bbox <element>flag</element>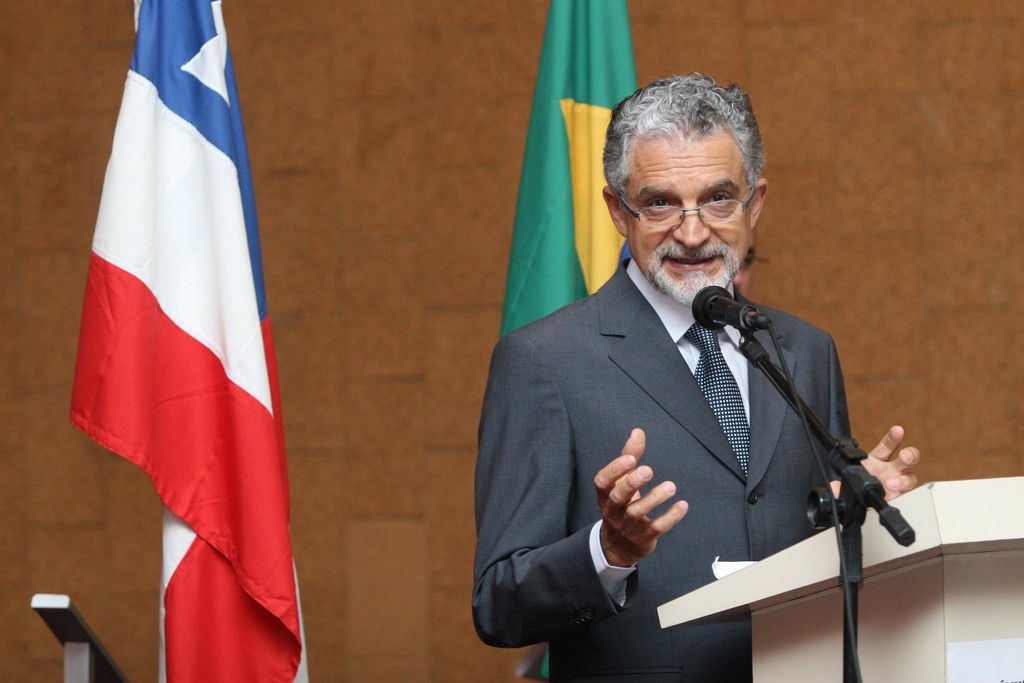
<region>504, 0, 638, 682</region>
